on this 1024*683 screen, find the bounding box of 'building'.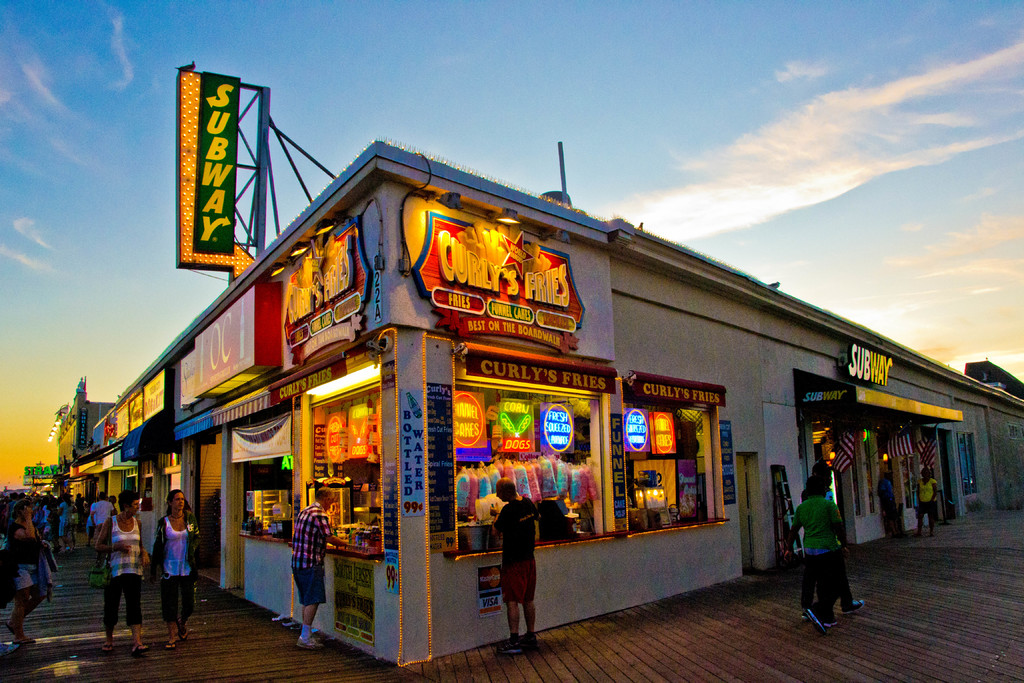
Bounding box: left=45, top=375, right=124, bottom=515.
